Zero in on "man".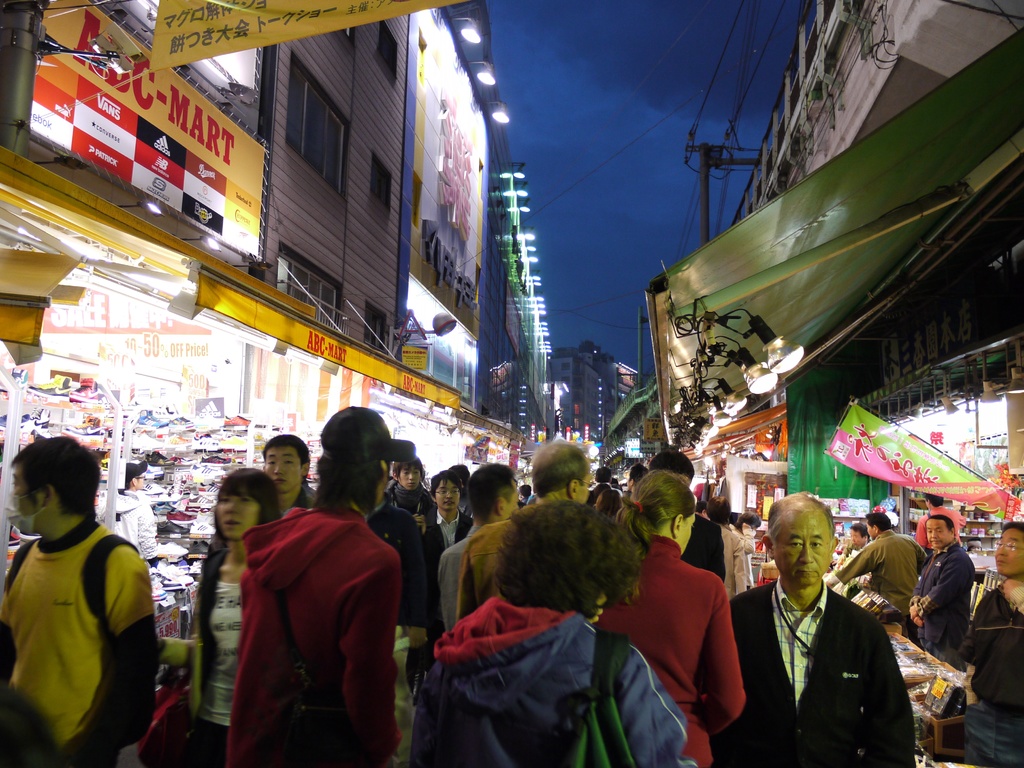
Zeroed in: bbox=(843, 524, 873, 554).
